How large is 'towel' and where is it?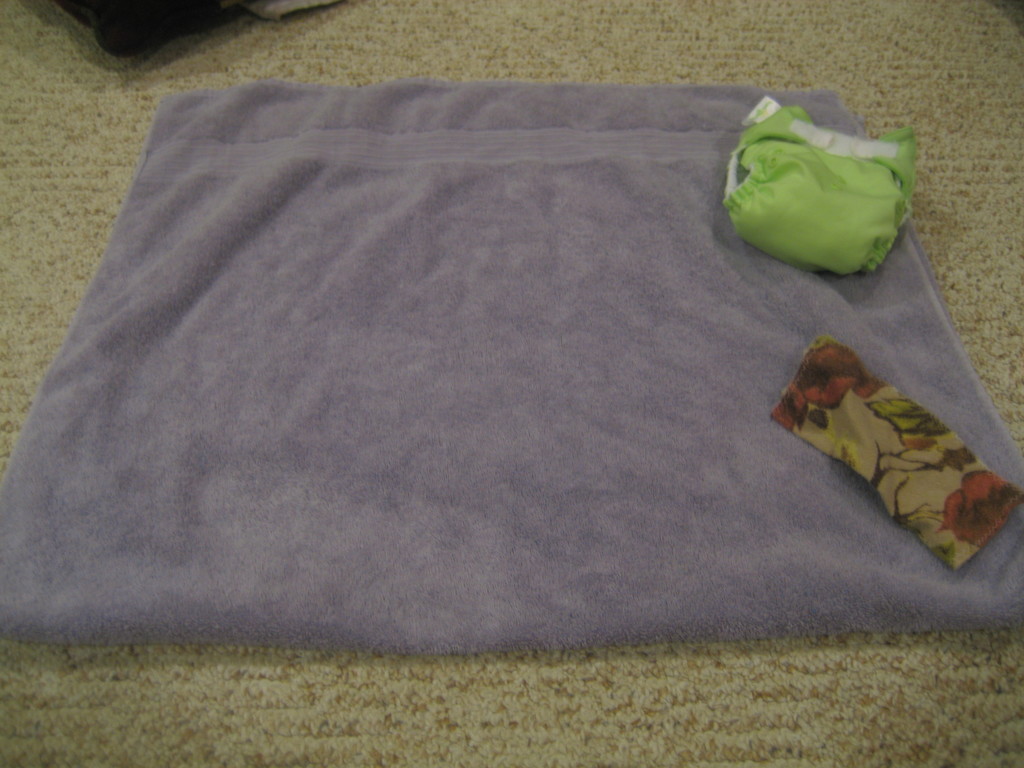
Bounding box: [0, 79, 1023, 646].
